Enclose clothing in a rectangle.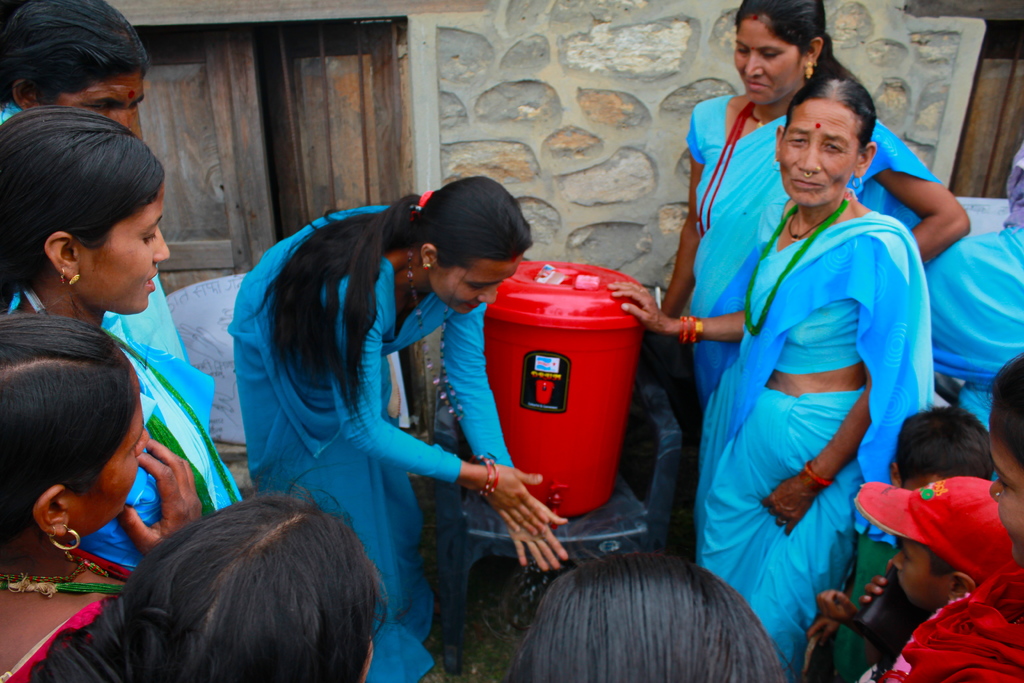
0, 547, 135, 682.
